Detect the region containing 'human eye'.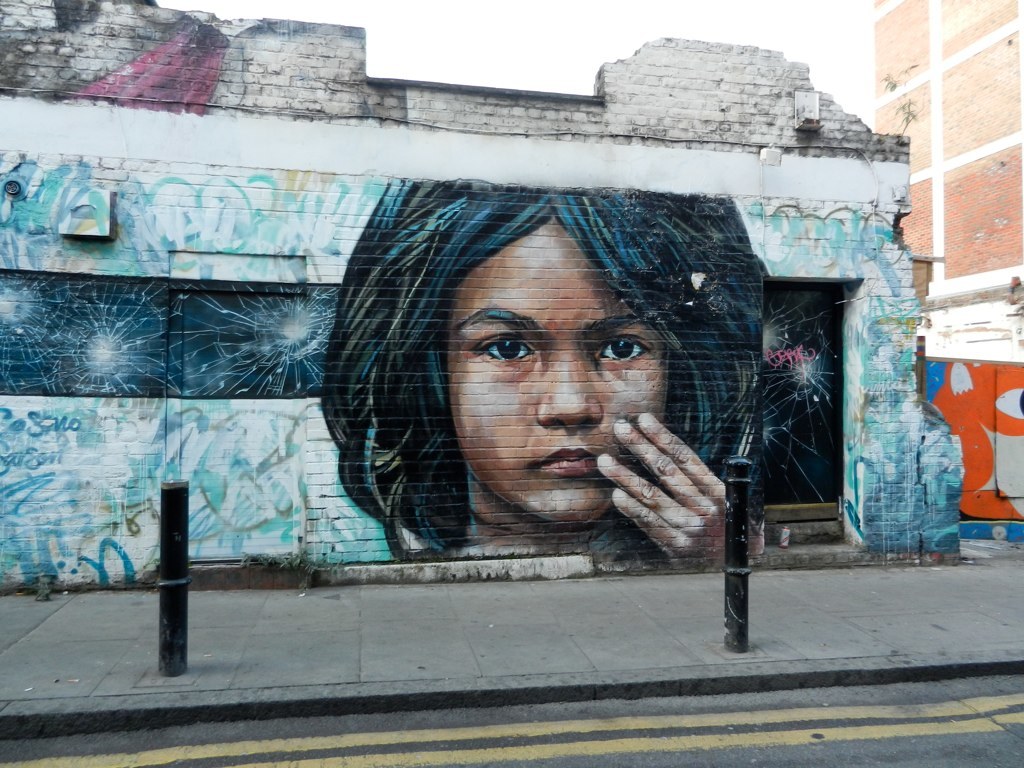
(588,331,654,371).
